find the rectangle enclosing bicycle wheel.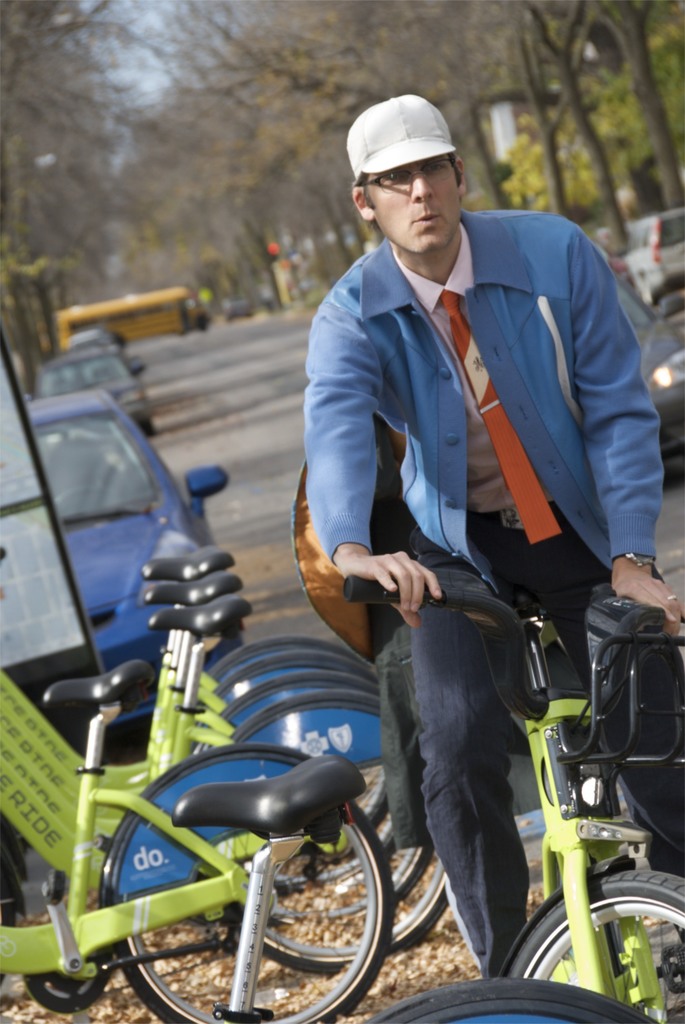
[left=258, top=847, right=448, bottom=972].
